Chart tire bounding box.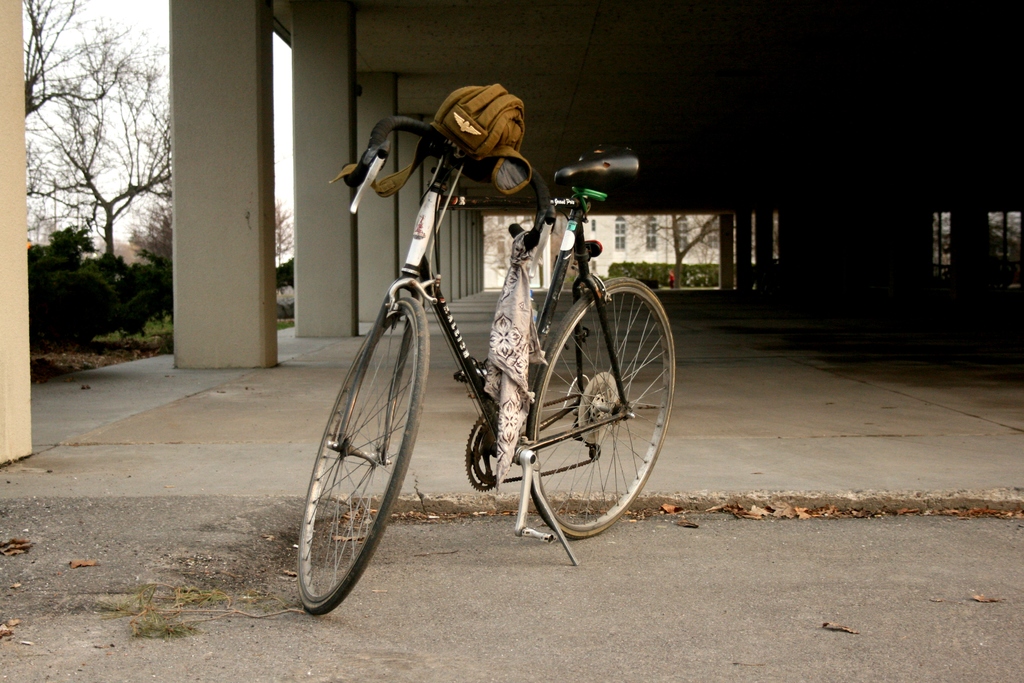
Charted: bbox=(296, 294, 428, 609).
